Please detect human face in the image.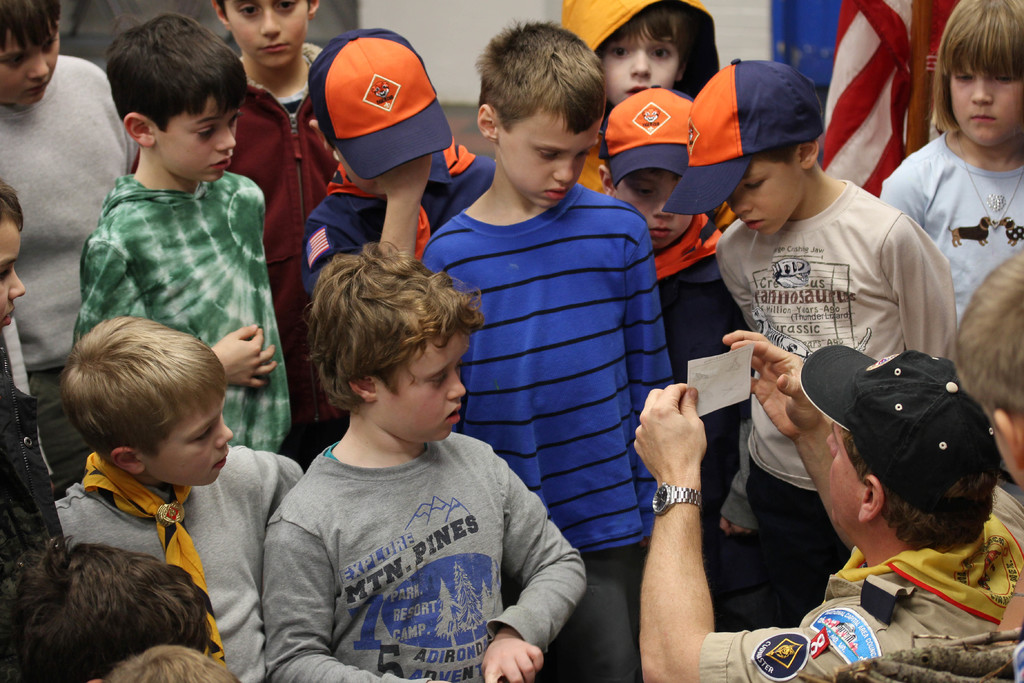
locate(505, 110, 593, 207).
